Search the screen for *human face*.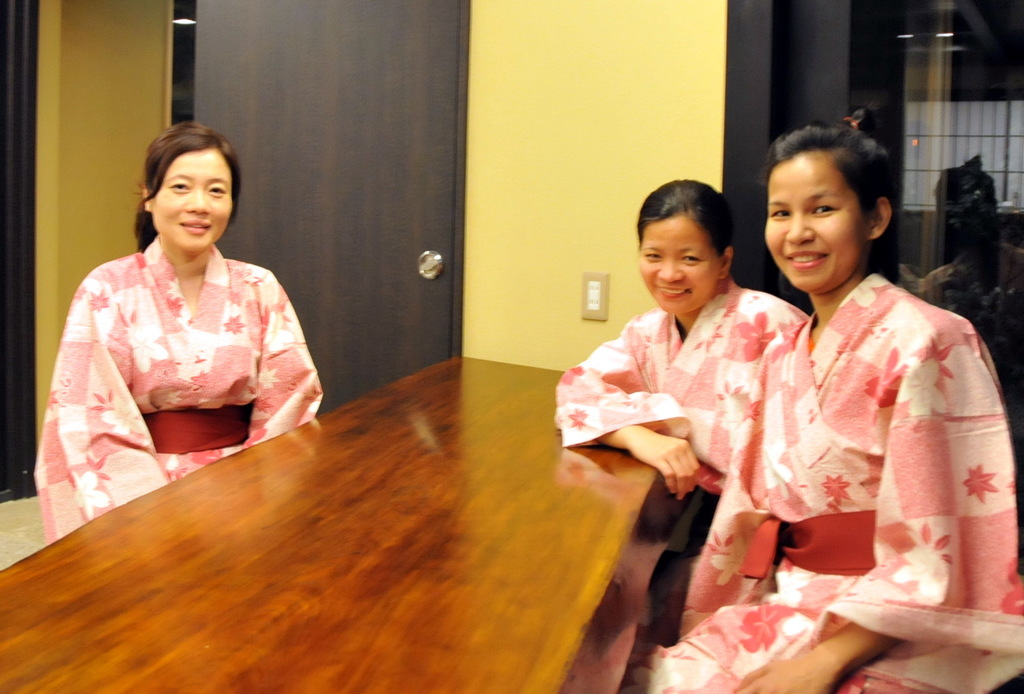
Found at l=638, t=219, r=719, b=314.
